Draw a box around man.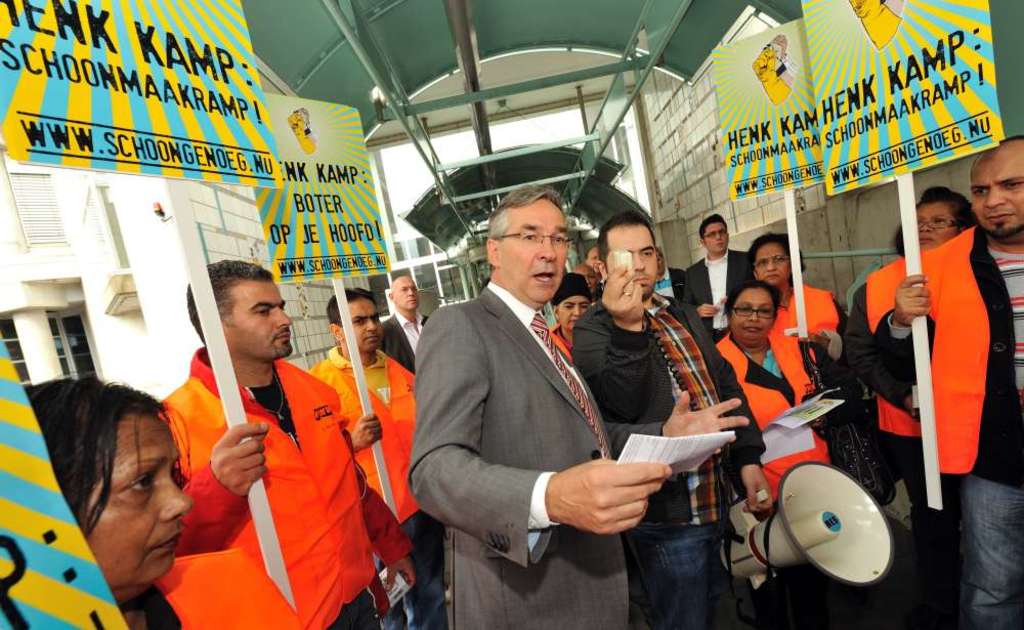
[374,272,437,370].
